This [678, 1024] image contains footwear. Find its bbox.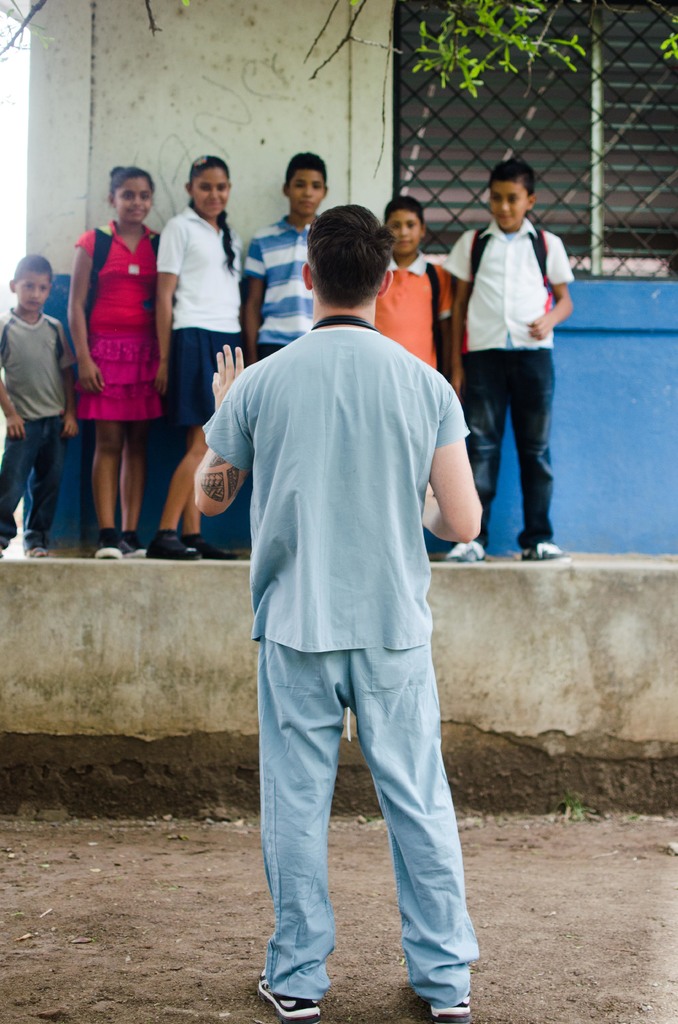
x1=95 y1=532 x2=125 y2=560.
